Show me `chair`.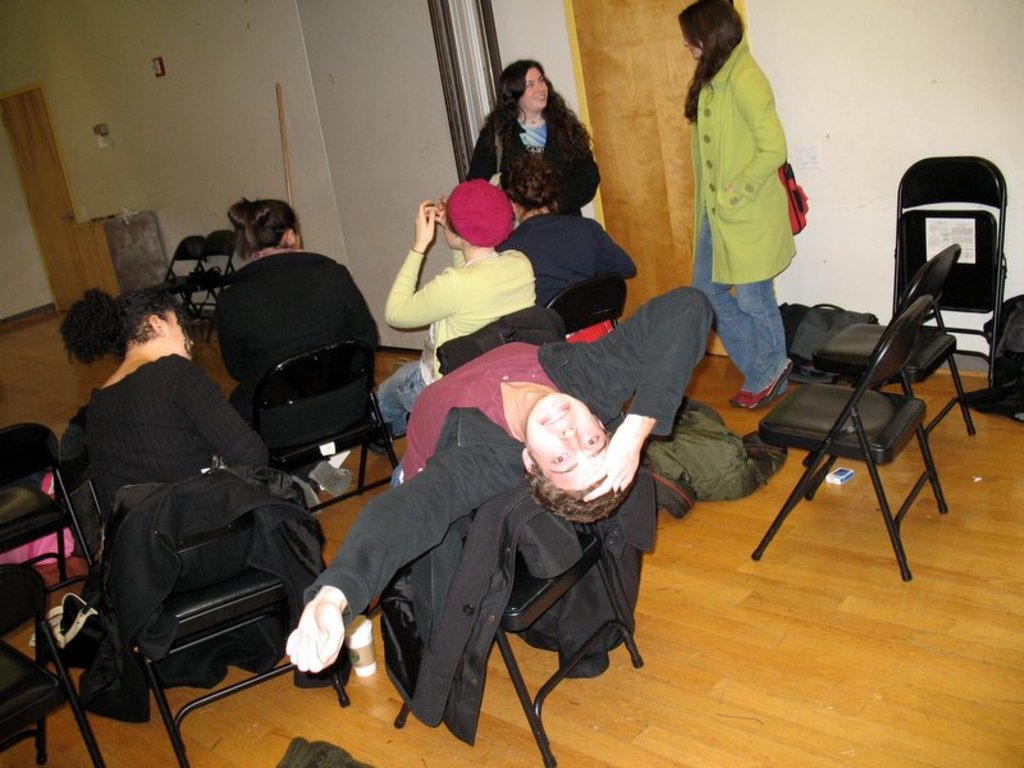
`chair` is here: x1=0 y1=563 x2=116 y2=765.
